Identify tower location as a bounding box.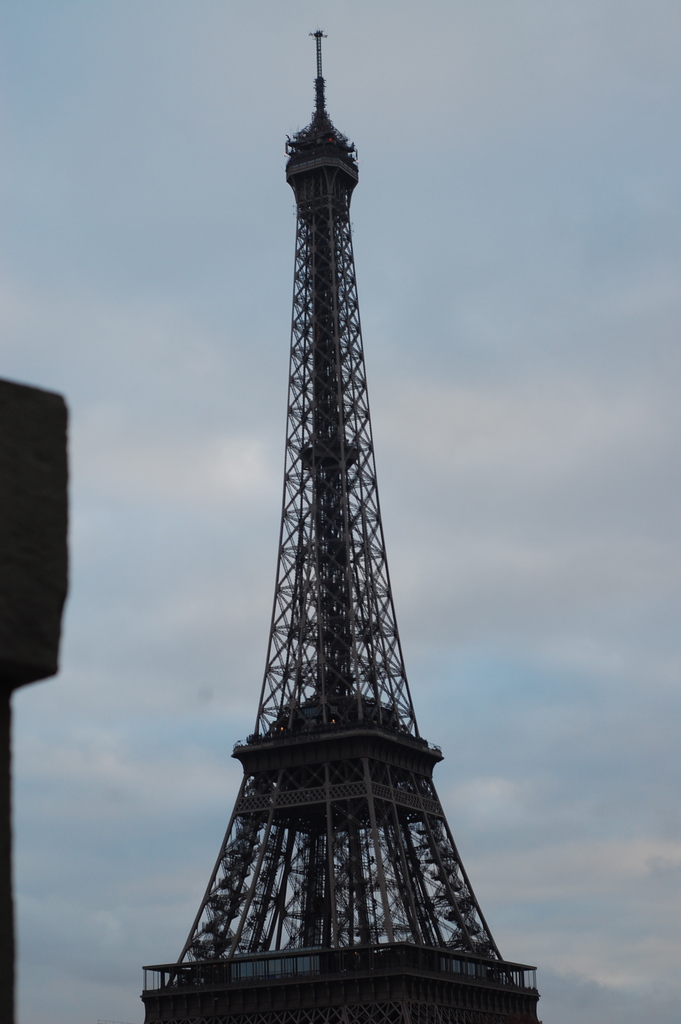
x1=108, y1=27, x2=577, y2=1022.
